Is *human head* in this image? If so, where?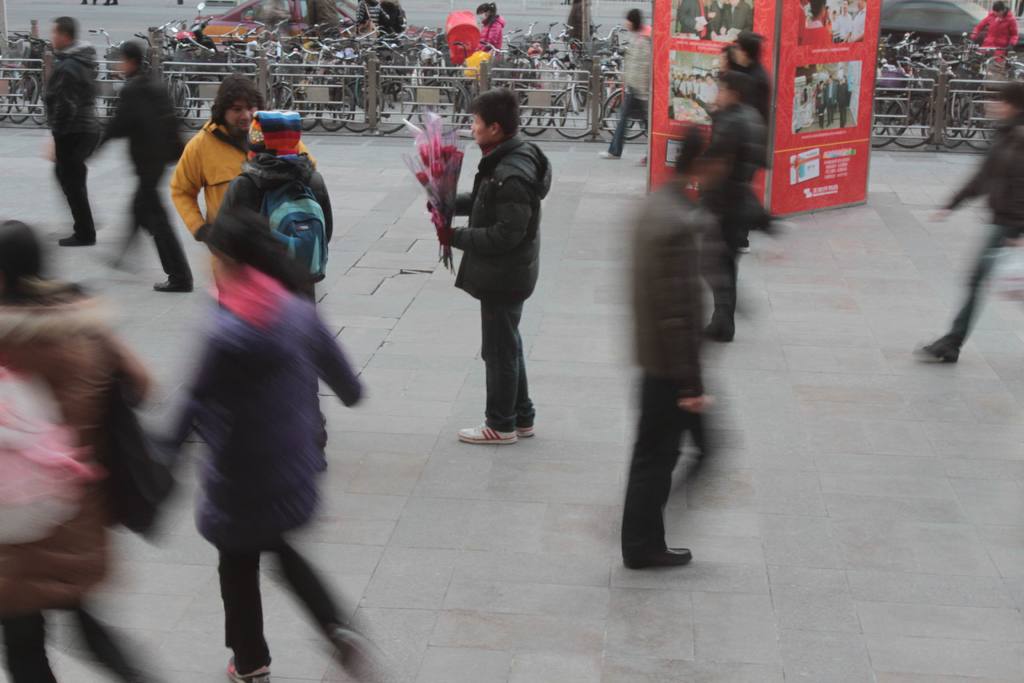
Yes, at 991:2:1009:15.
